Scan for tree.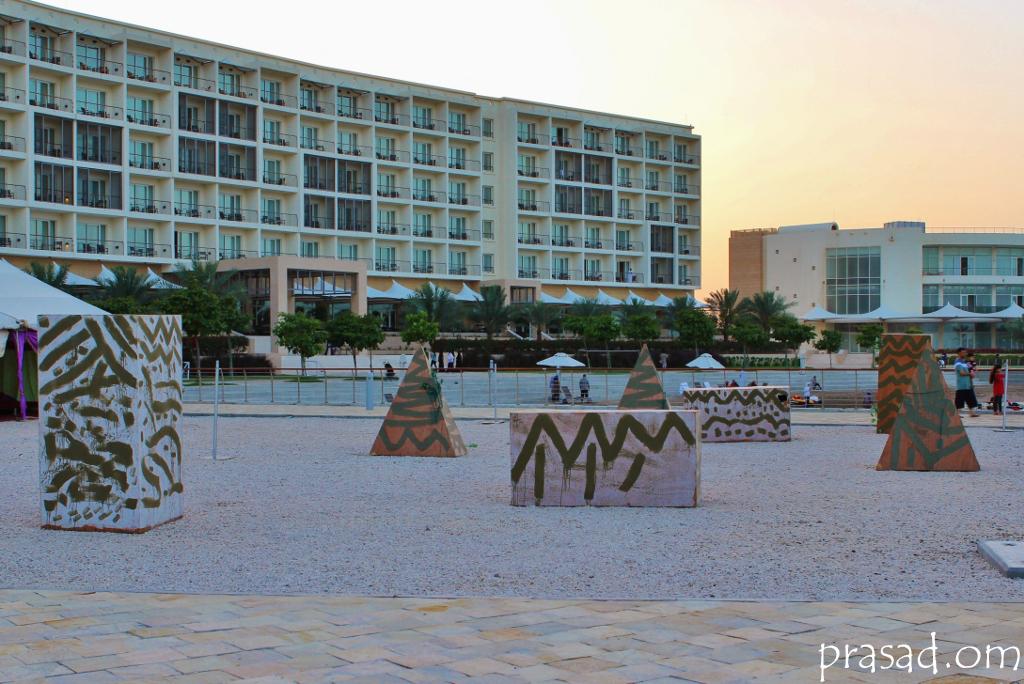
Scan result: <box>329,310,388,379</box>.
